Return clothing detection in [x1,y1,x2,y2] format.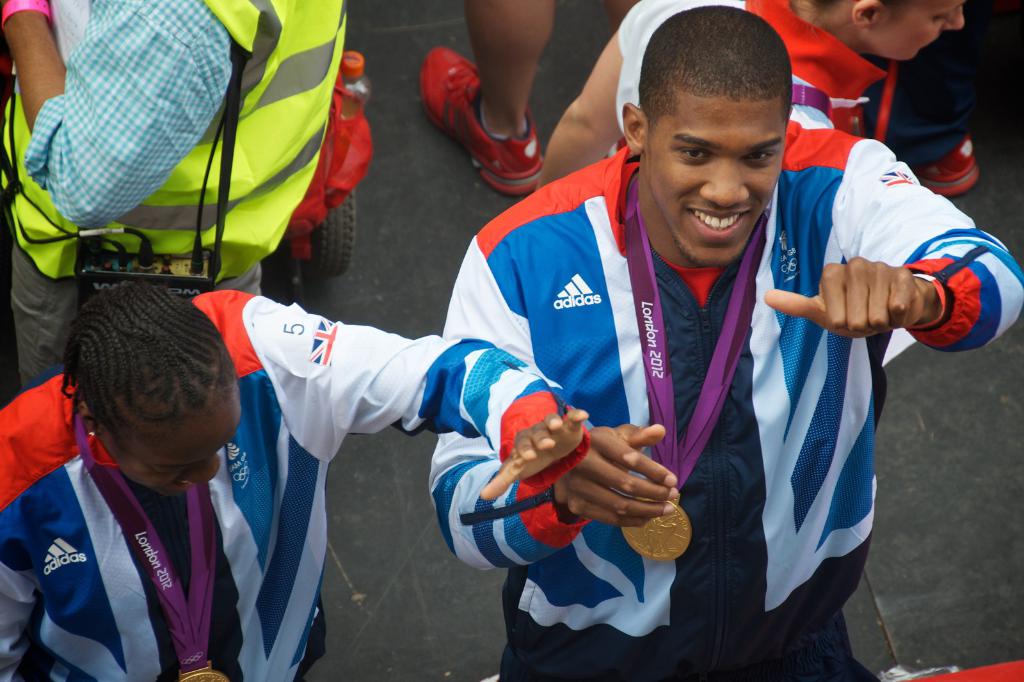
[611,0,882,126].
